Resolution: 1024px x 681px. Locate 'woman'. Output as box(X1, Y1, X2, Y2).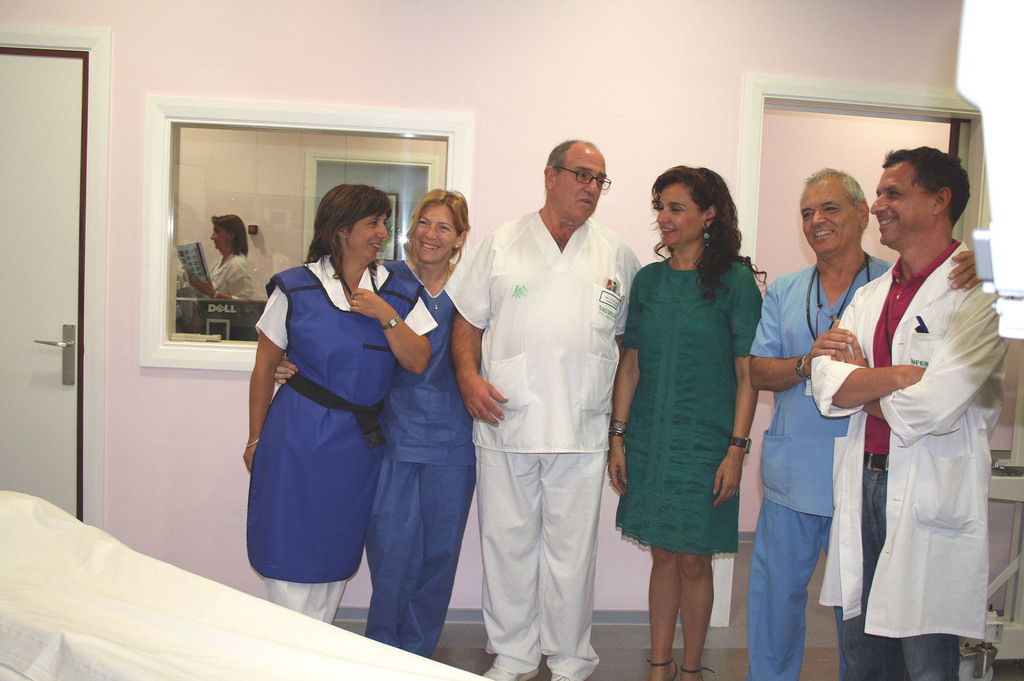
box(607, 164, 764, 680).
